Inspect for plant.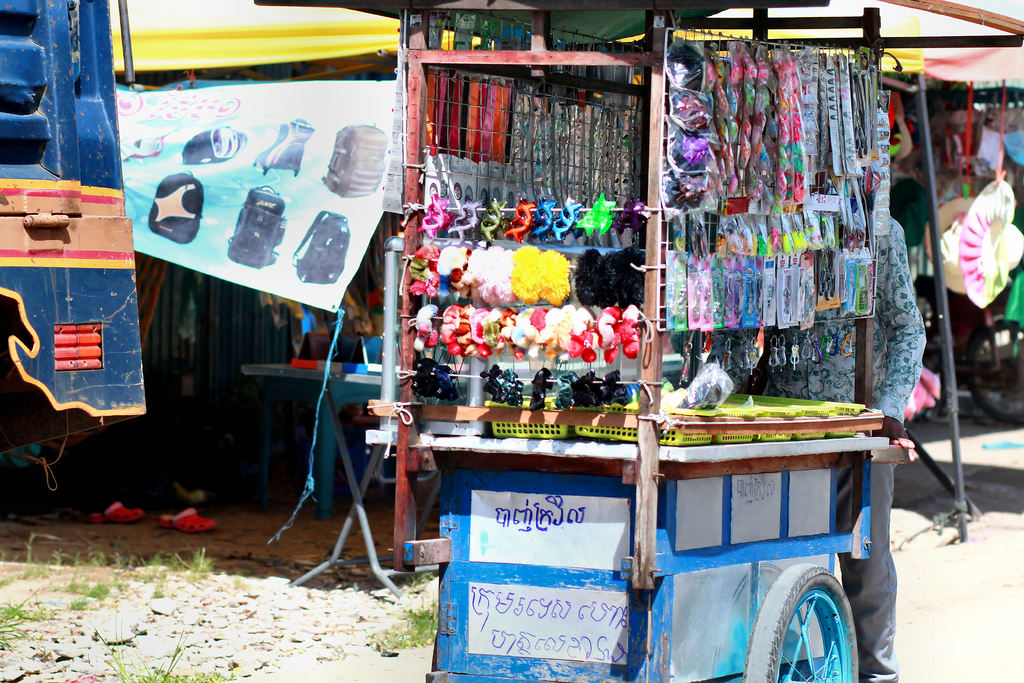
Inspection: 64,574,114,599.
